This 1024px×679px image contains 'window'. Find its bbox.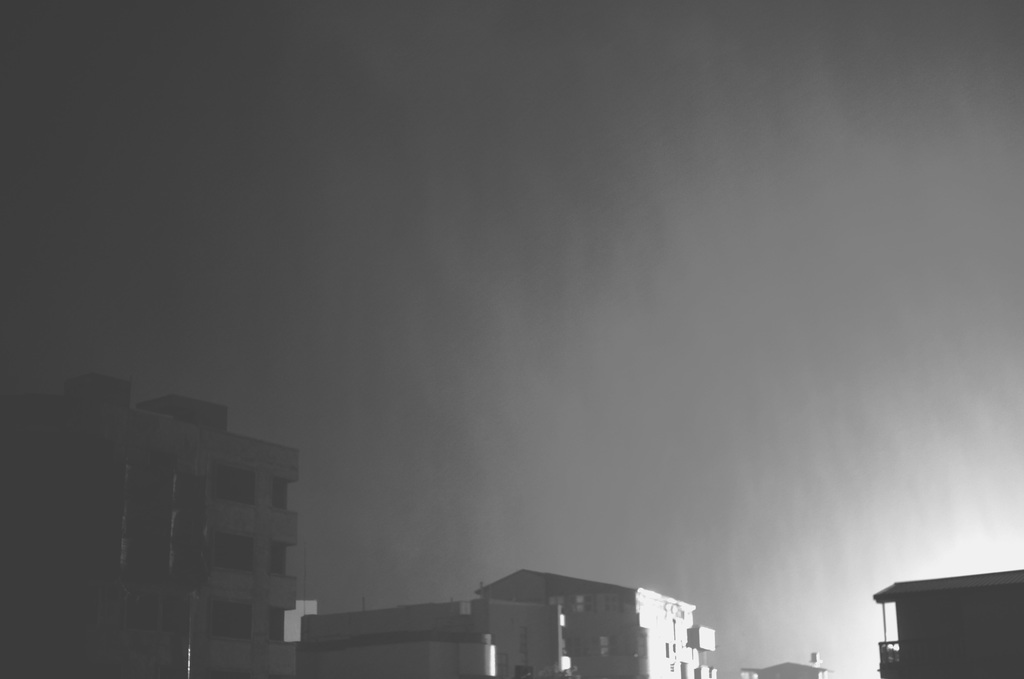
576:597:593:612.
